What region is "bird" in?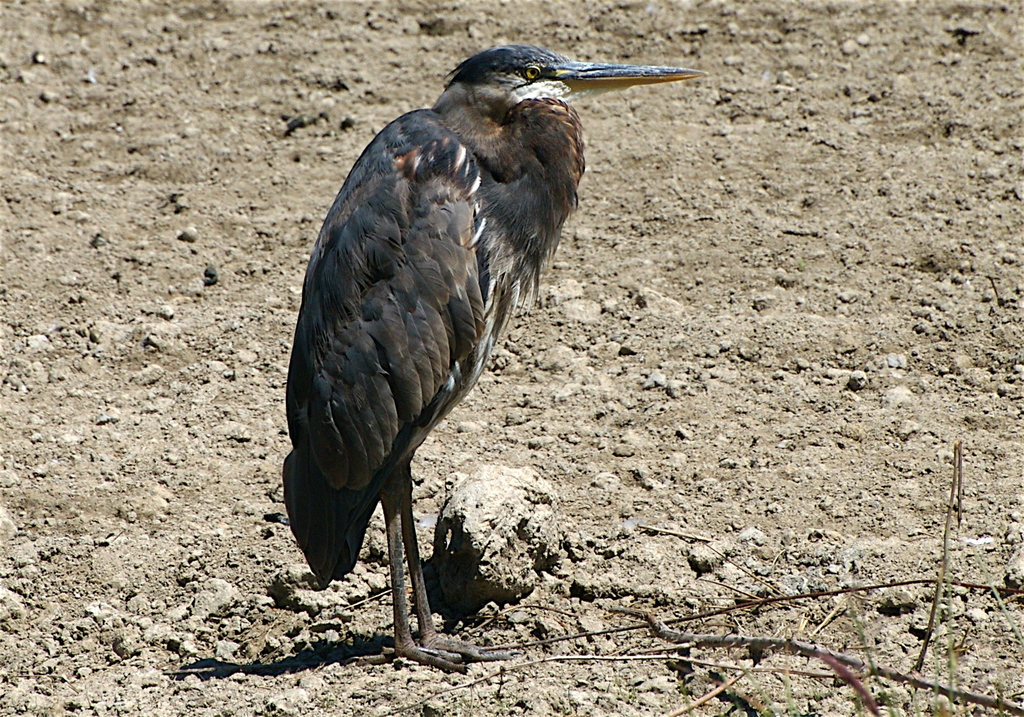
locate(269, 38, 711, 681).
